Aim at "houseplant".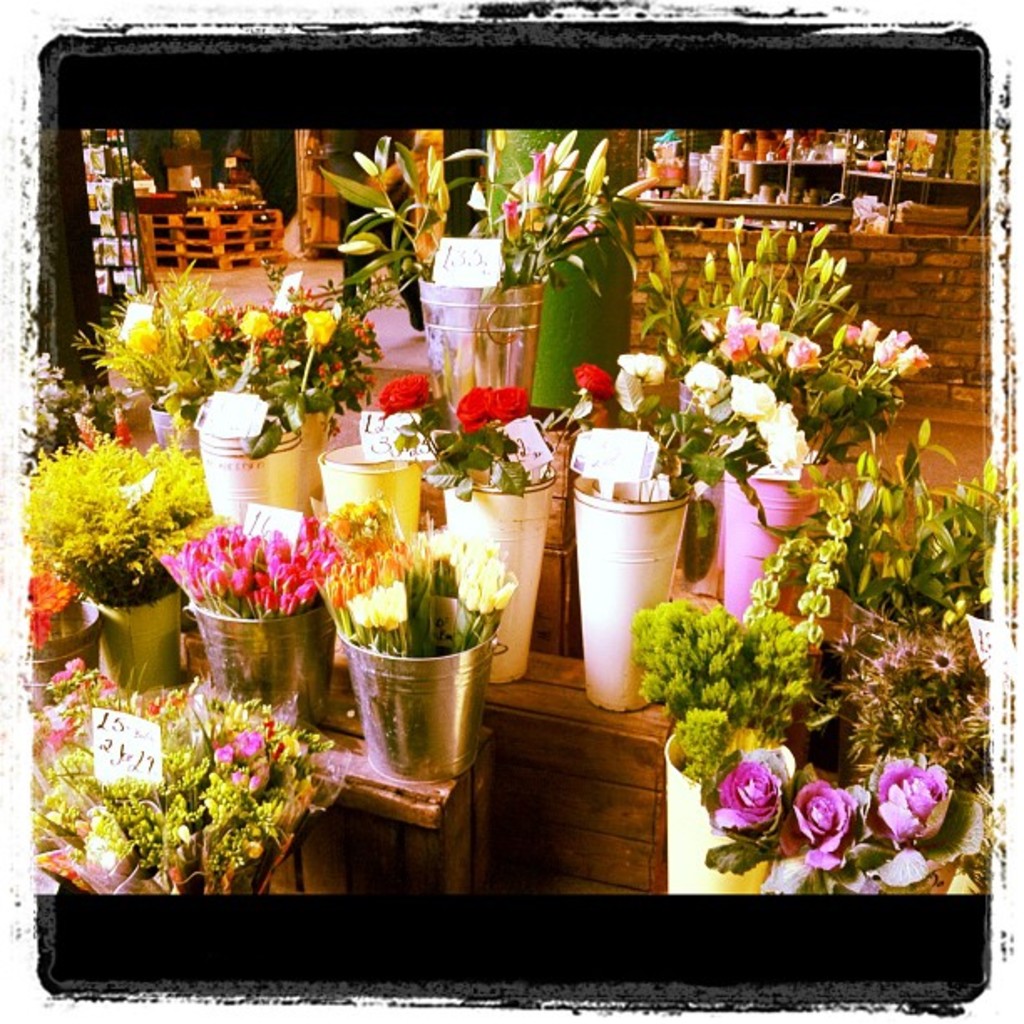
Aimed at (x1=371, y1=365, x2=557, y2=681).
